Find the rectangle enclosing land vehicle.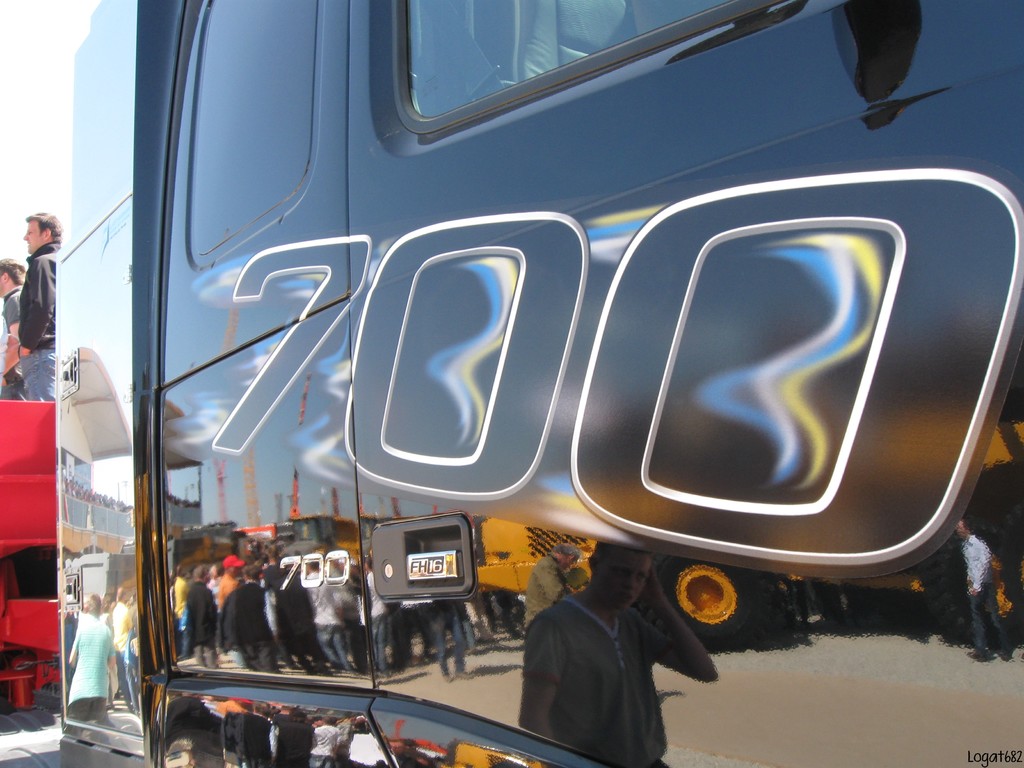
{"left": 68, "top": 9, "right": 1023, "bottom": 740}.
